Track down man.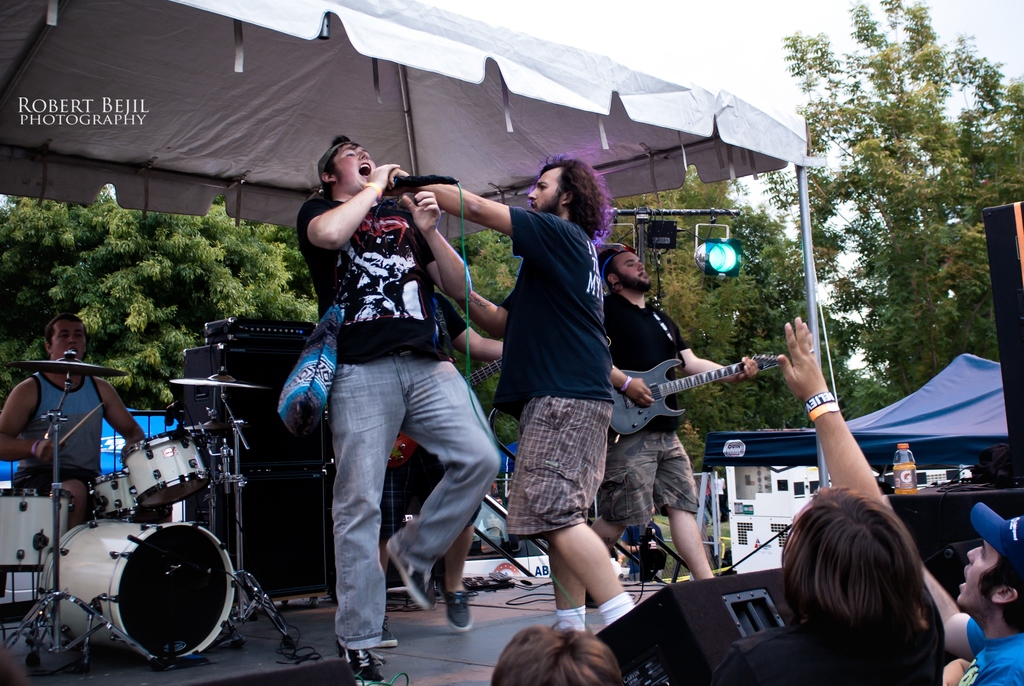
Tracked to [285,131,502,685].
